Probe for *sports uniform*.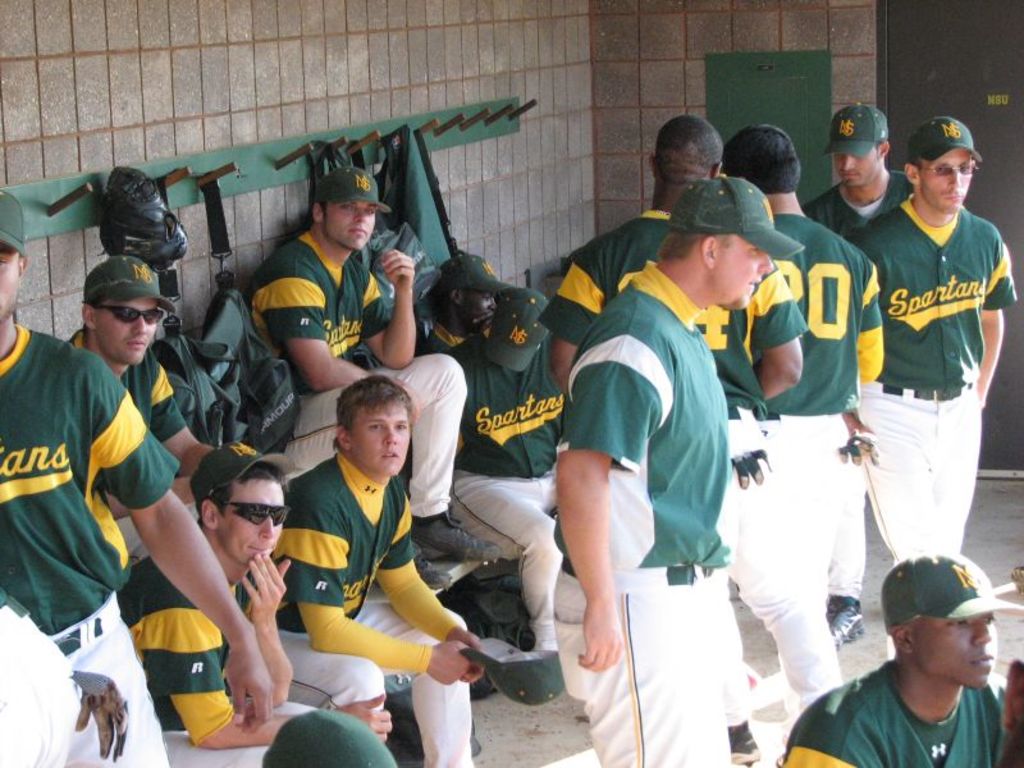
Probe result: l=548, t=160, r=829, b=767.
